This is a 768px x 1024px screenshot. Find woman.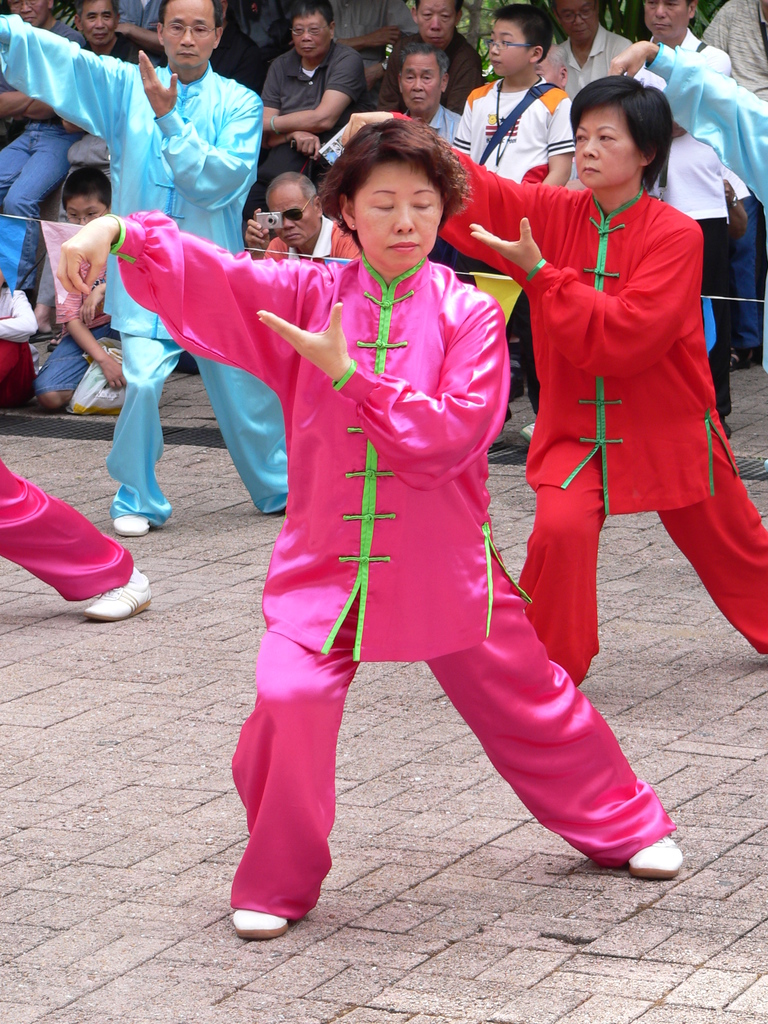
Bounding box: locate(60, 116, 683, 938).
